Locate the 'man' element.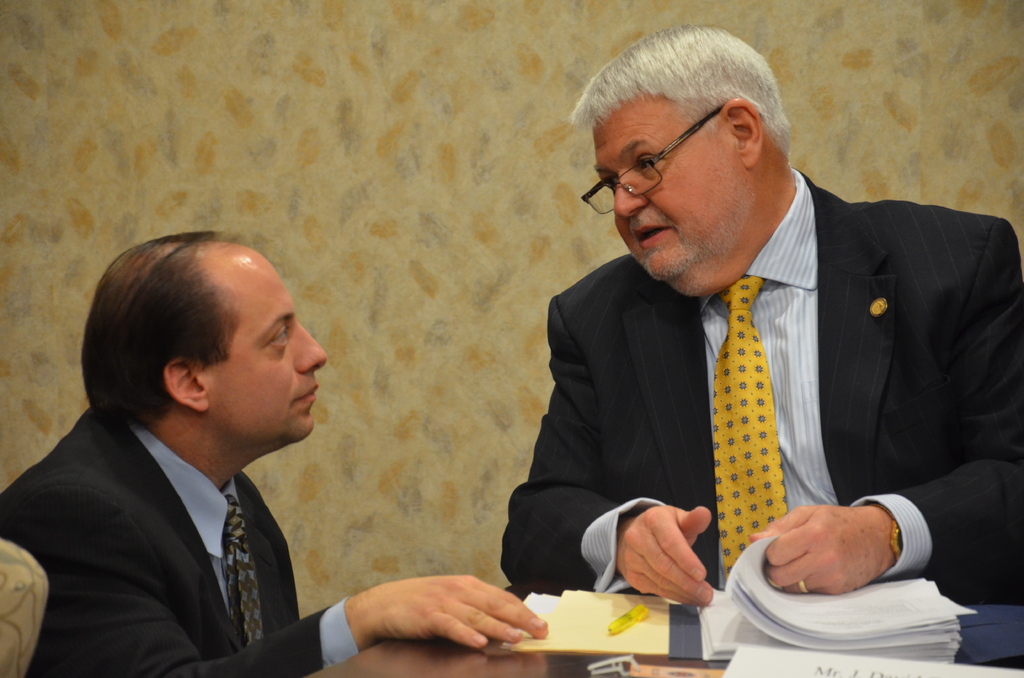
Element bbox: bbox(516, 26, 1023, 664).
